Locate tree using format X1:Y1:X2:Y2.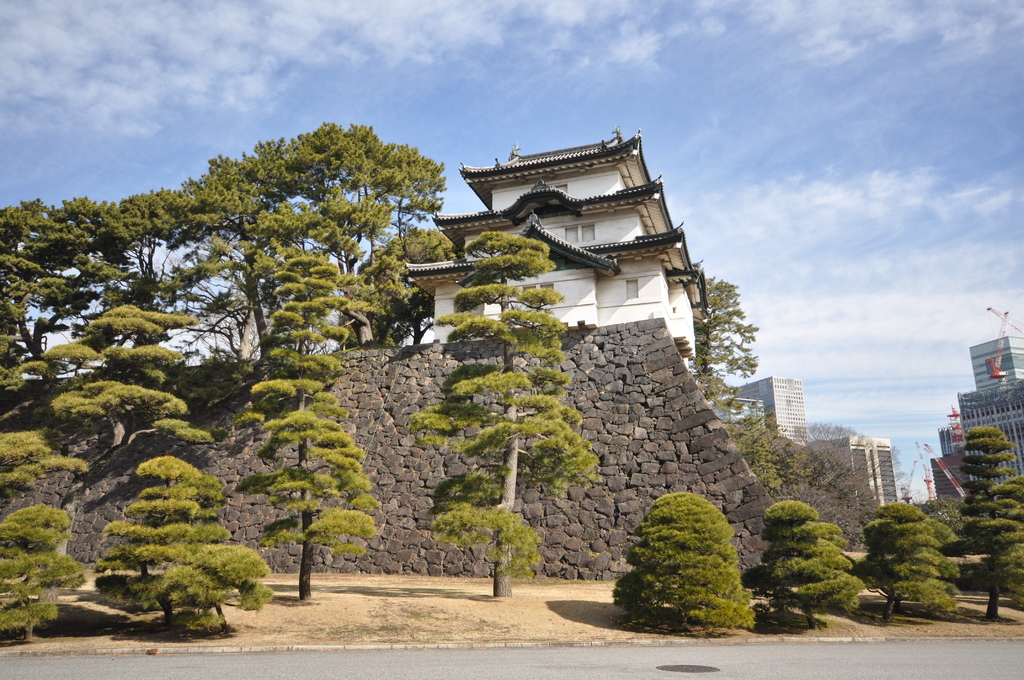
36:295:204:597.
